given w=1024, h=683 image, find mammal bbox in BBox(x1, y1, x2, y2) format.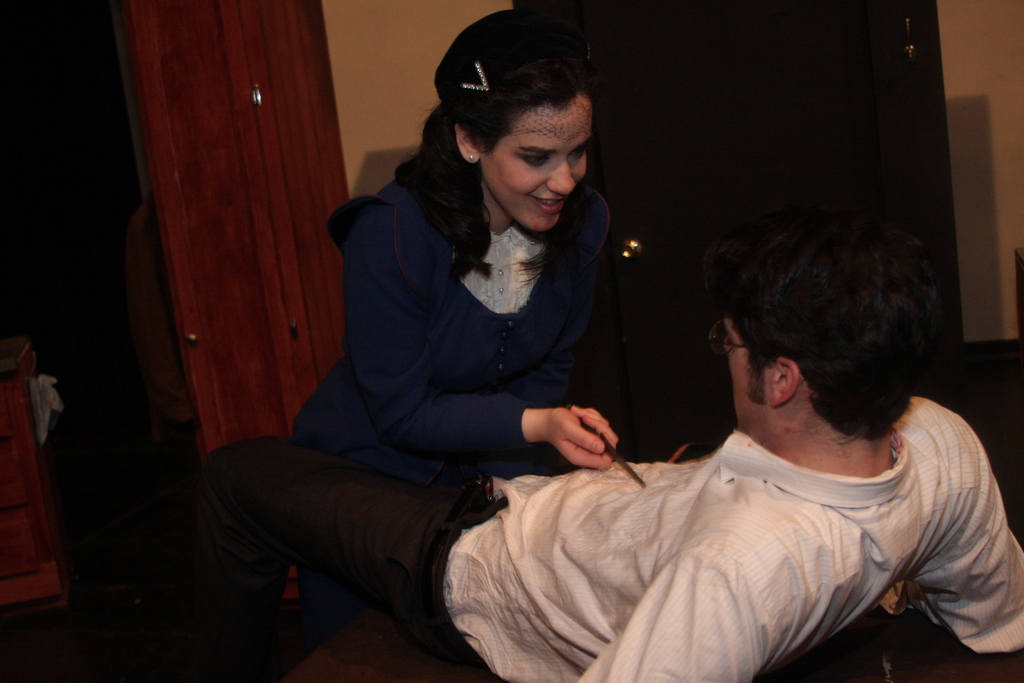
BBox(197, 195, 1020, 682).
